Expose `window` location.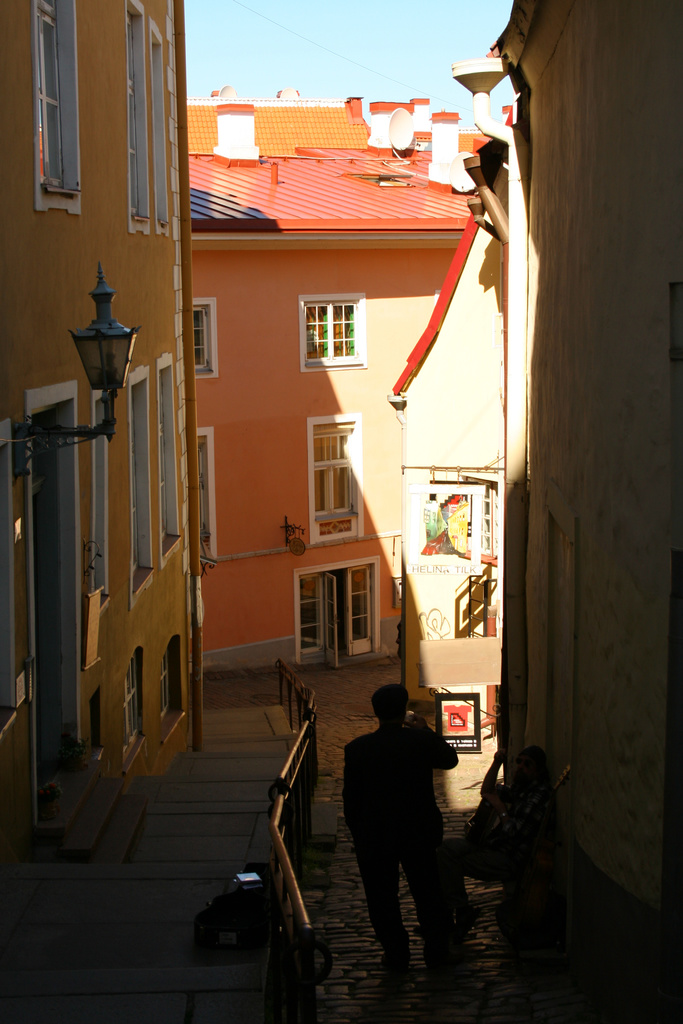
Exposed at [95,401,114,588].
